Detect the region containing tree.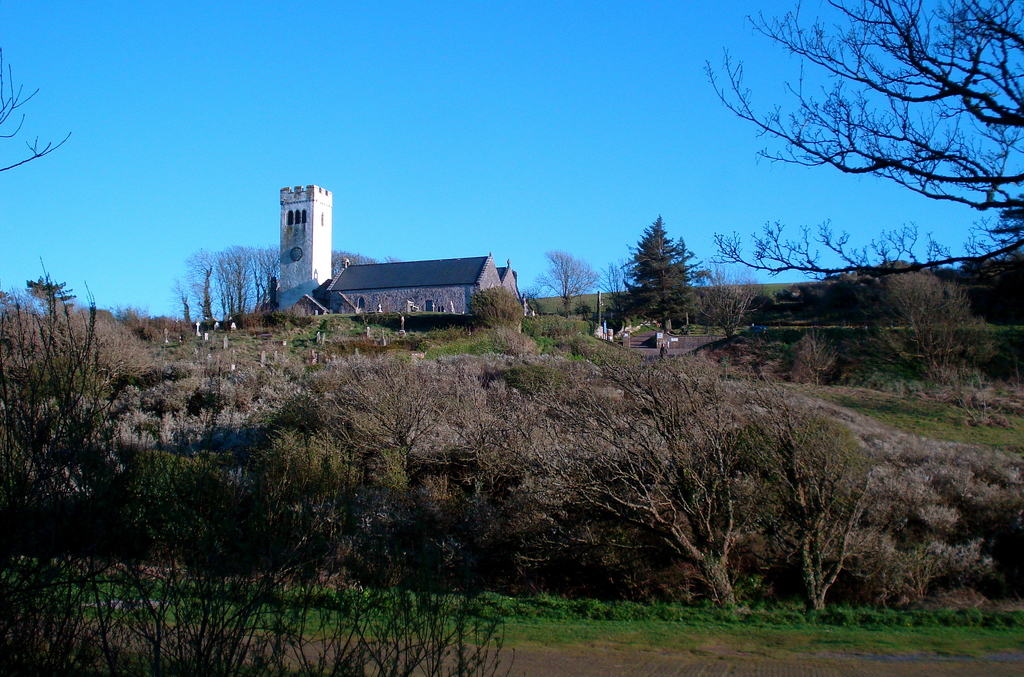
x1=704 y1=0 x2=1023 y2=286.
